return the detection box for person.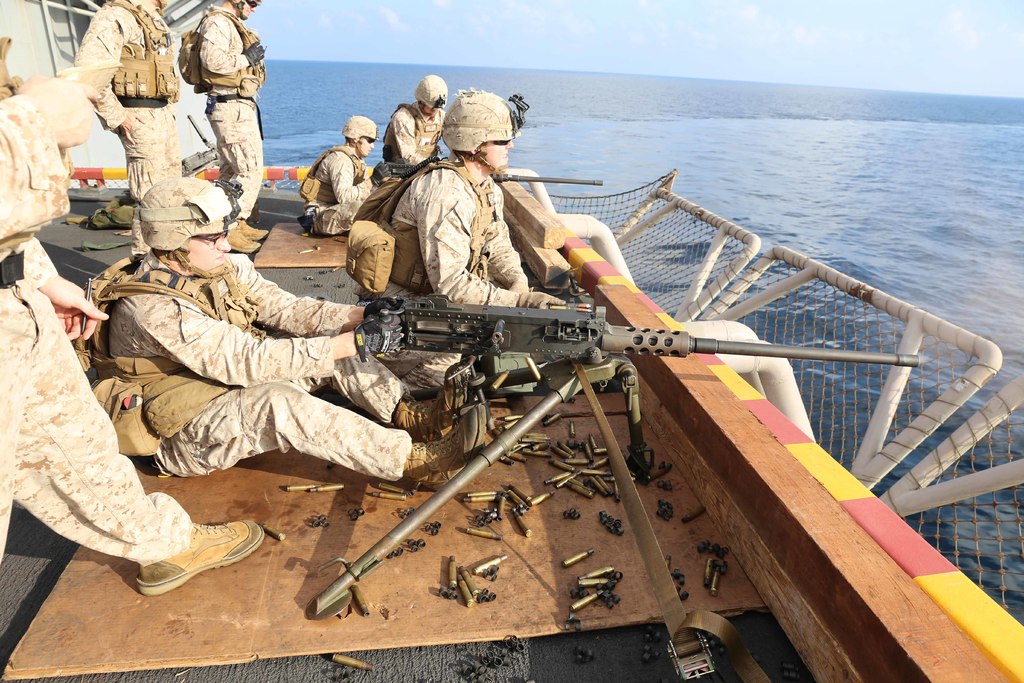
rect(292, 110, 388, 236).
